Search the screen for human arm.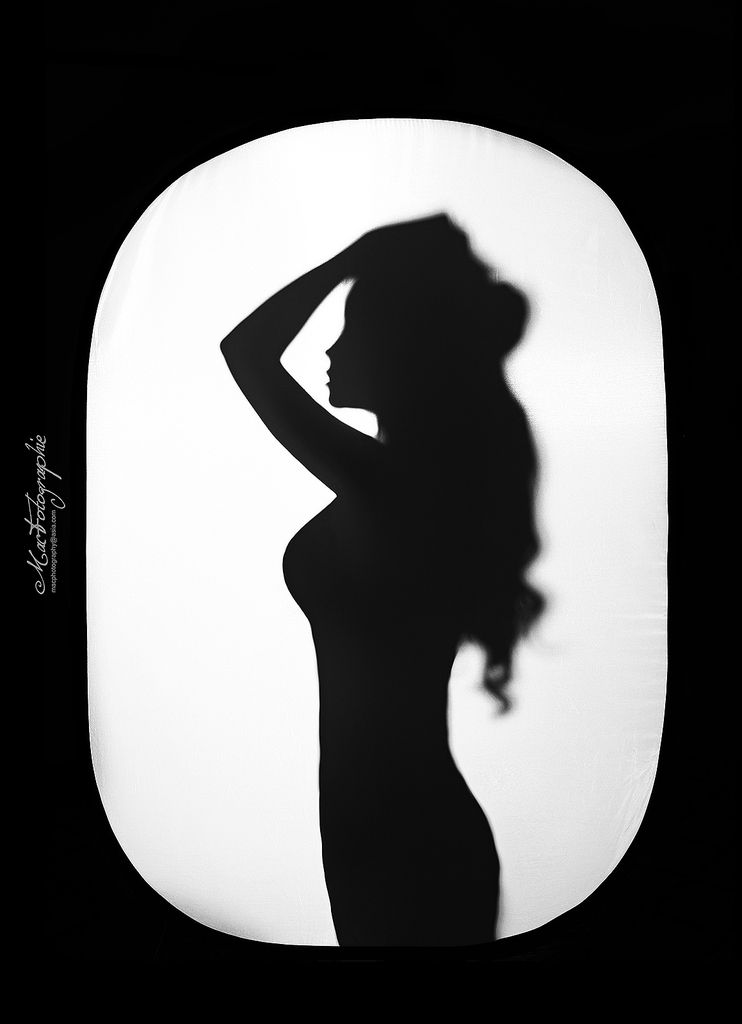
Found at l=220, t=208, r=471, b=488.
